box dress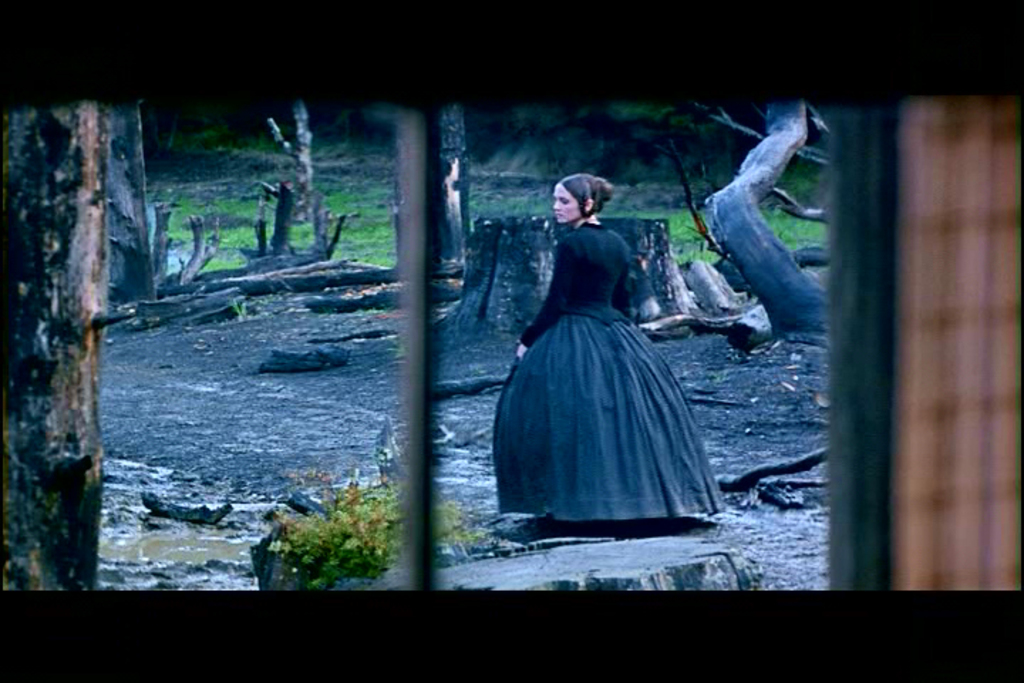
select_region(494, 225, 721, 521)
